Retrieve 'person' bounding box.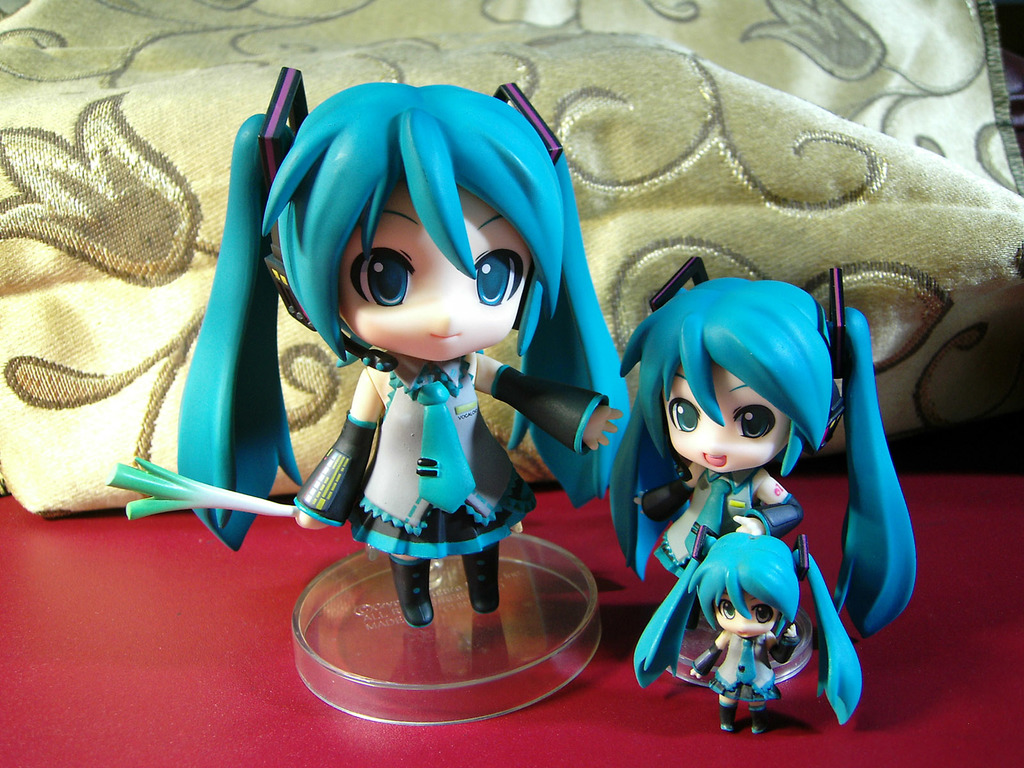
Bounding box: [x1=229, y1=81, x2=627, y2=662].
